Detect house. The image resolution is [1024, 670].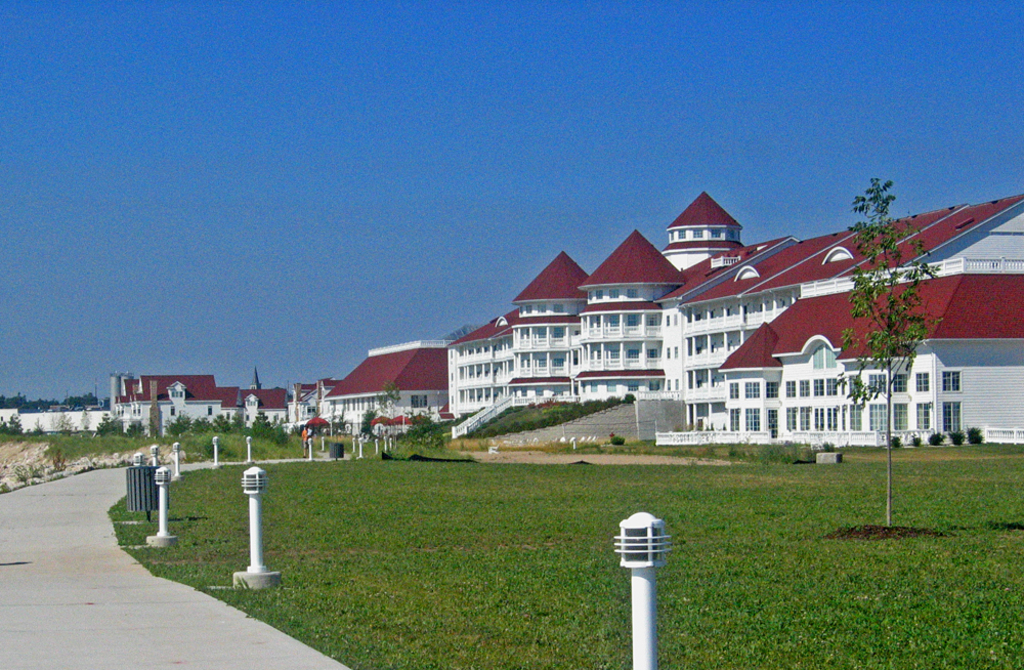
288, 340, 452, 429.
